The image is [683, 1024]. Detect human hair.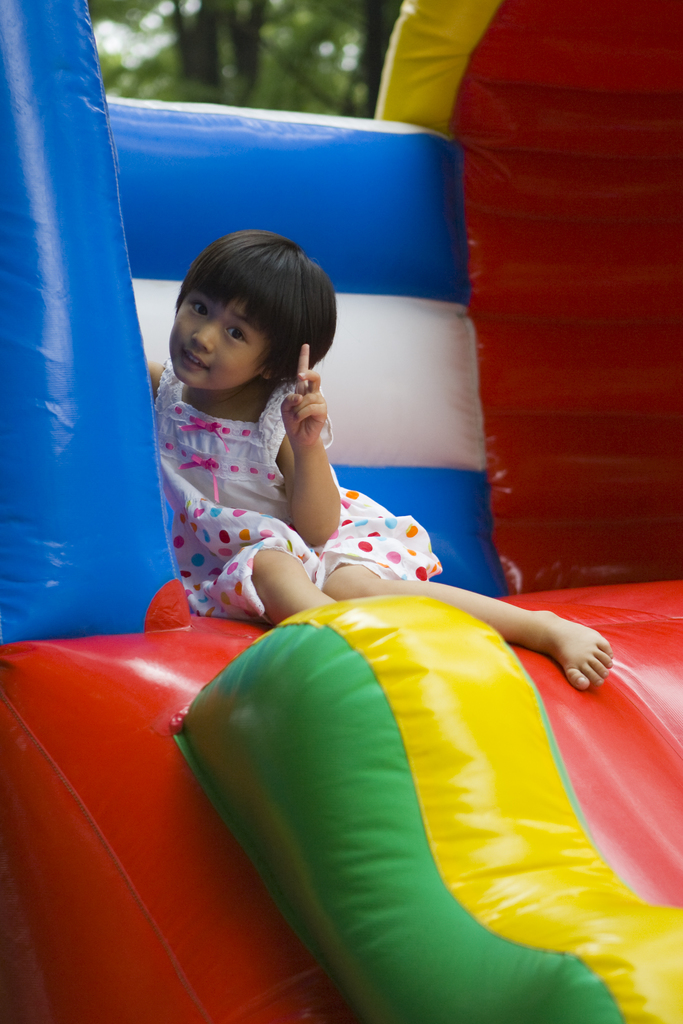
Detection: left=159, top=223, right=322, bottom=402.
